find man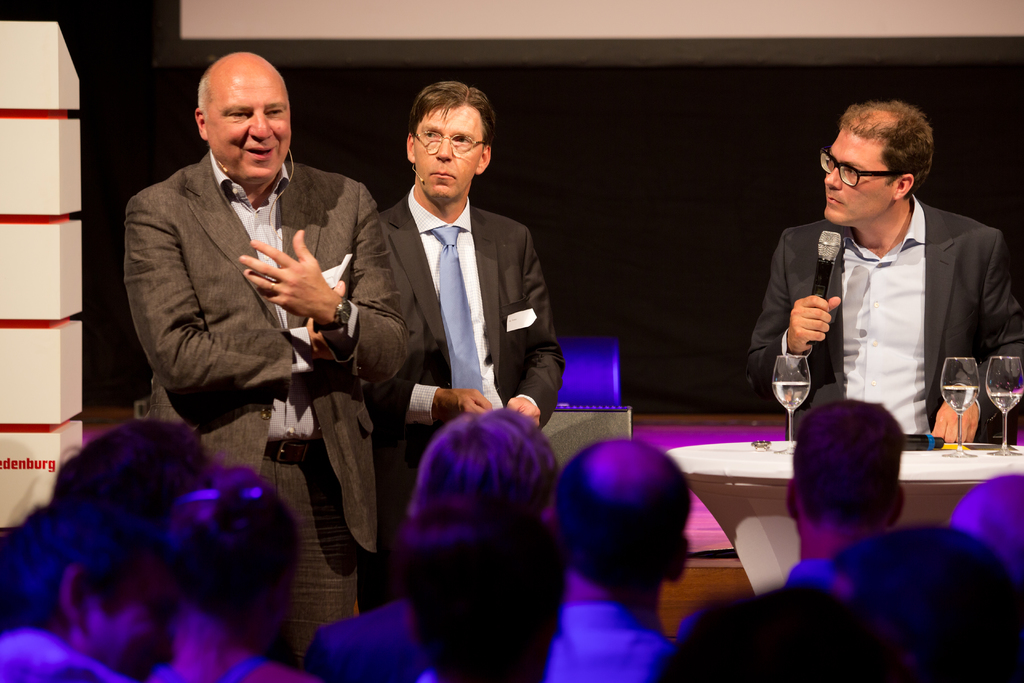
(x1=655, y1=587, x2=897, y2=682)
